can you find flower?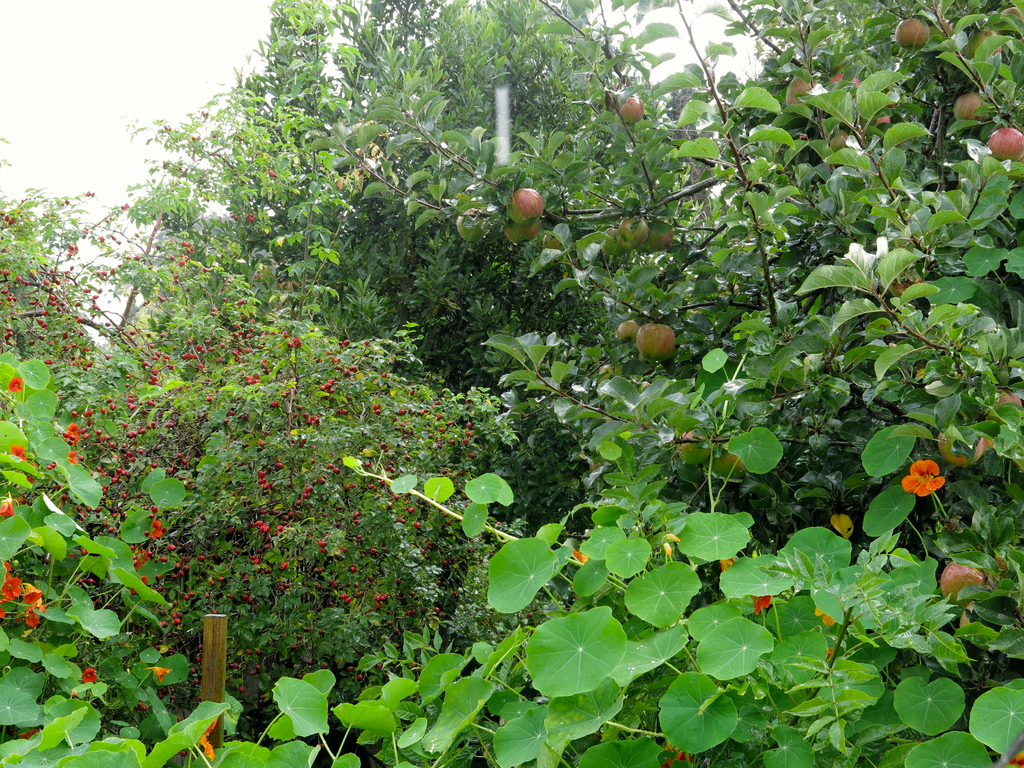
Yes, bounding box: crop(826, 646, 833, 662).
